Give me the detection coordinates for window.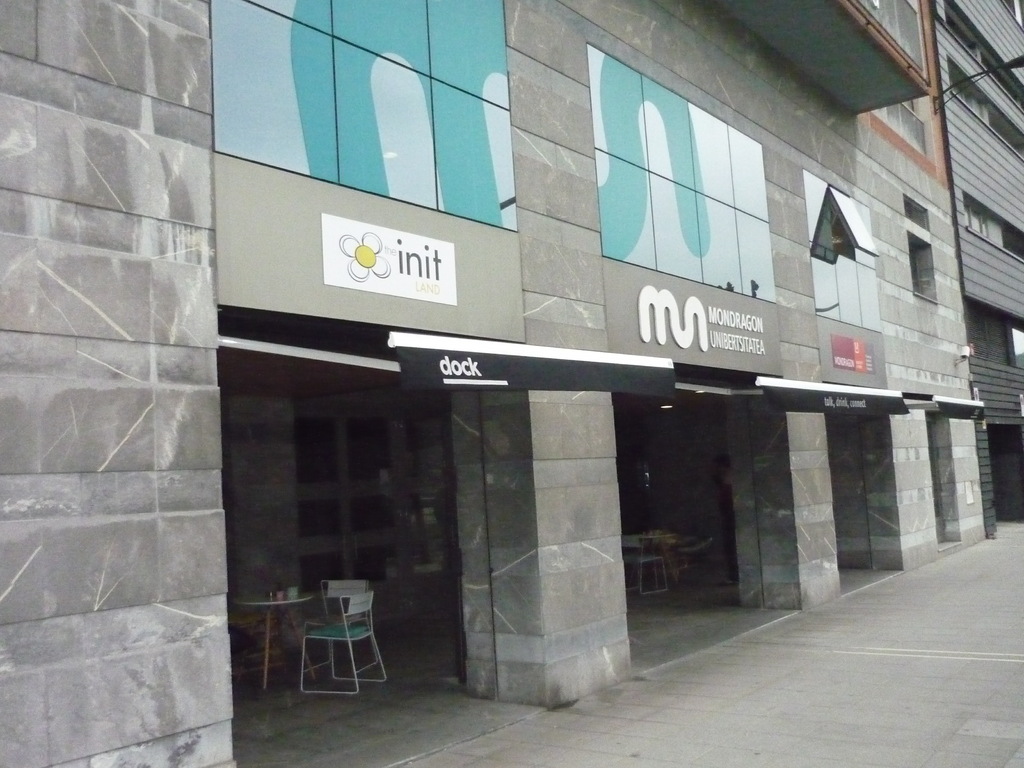
{"x1": 906, "y1": 232, "x2": 938, "y2": 299}.
